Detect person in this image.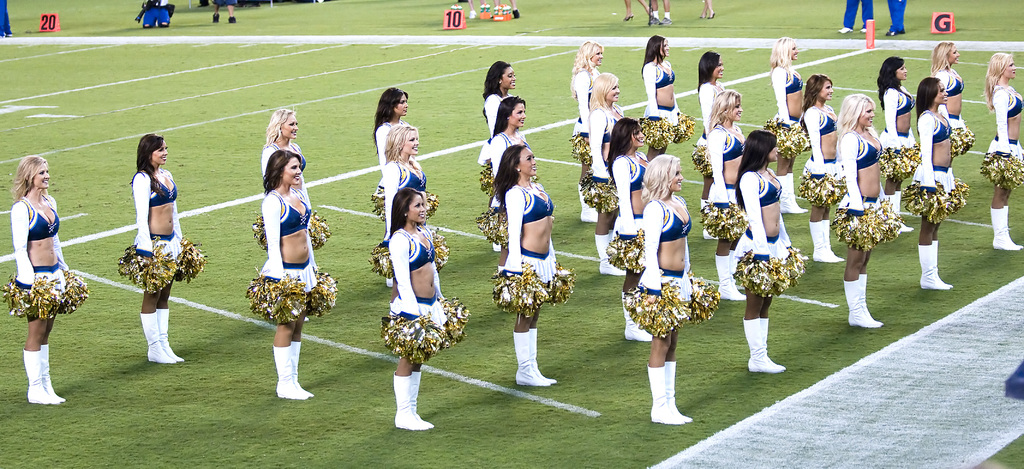
Detection: {"x1": 490, "y1": 95, "x2": 531, "y2": 186}.
